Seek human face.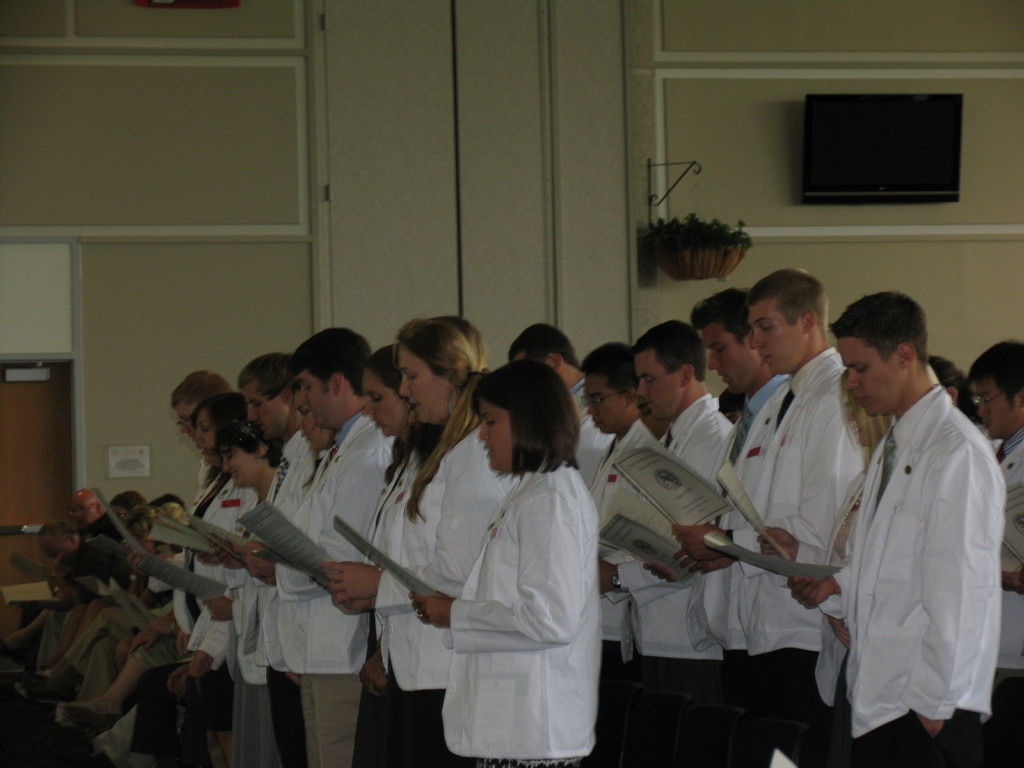
Rect(221, 443, 266, 492).
